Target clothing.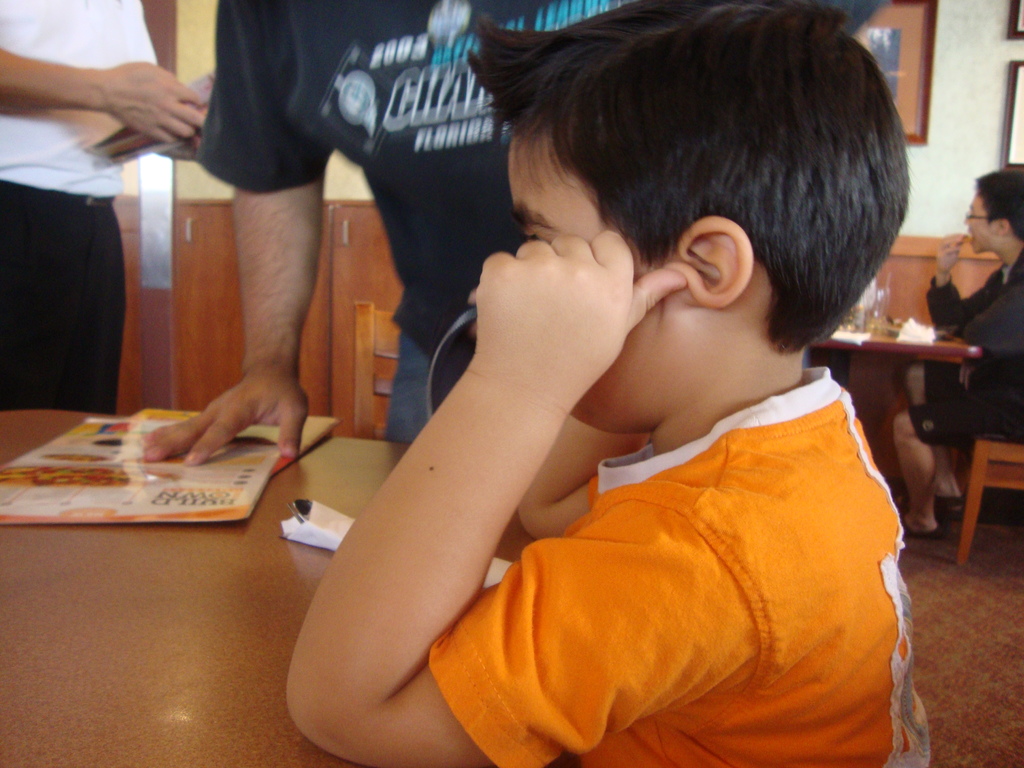
Target region: (left=909, top=246, right=1023, bottom=451).
